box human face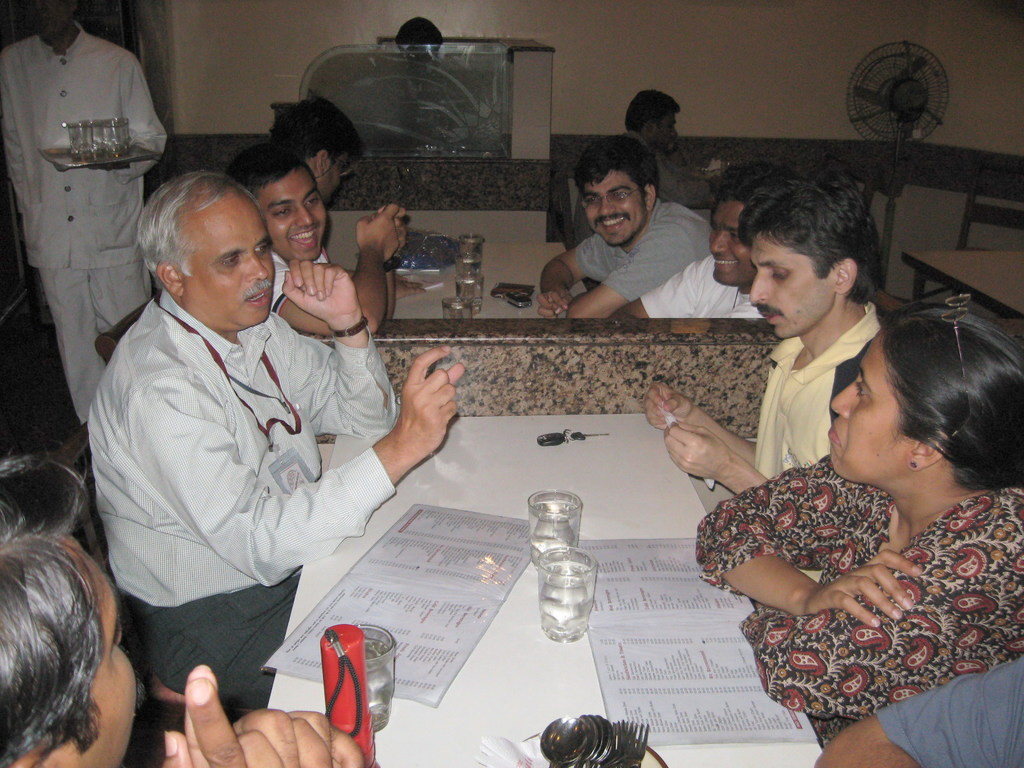
box=[643, 101, 691, 150]
